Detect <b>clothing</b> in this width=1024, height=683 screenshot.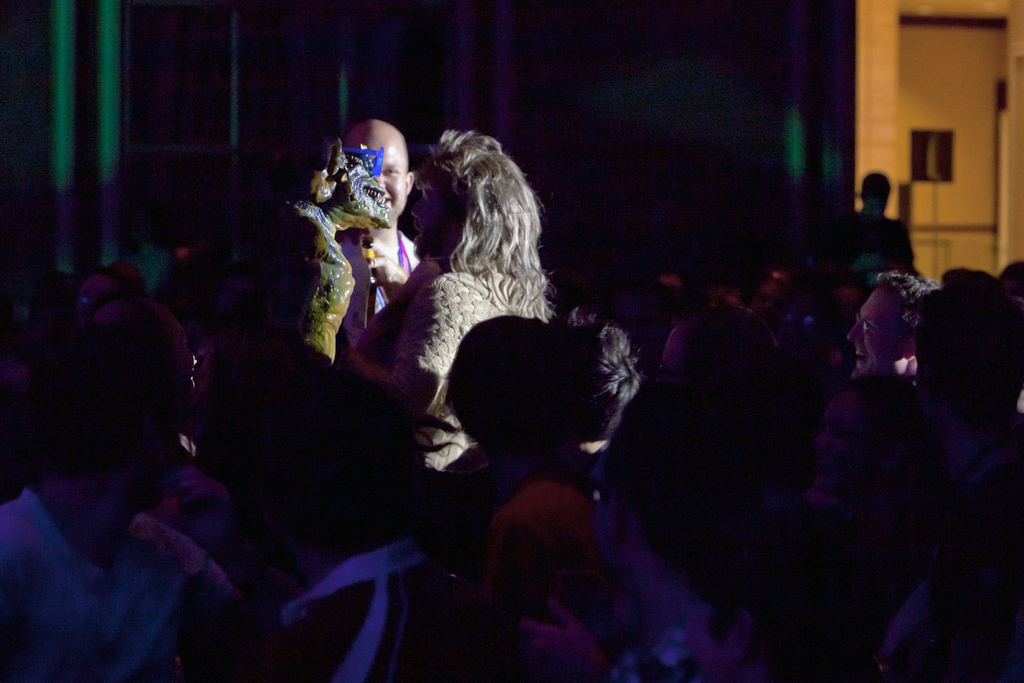
Detection: [337,230,422,347].
